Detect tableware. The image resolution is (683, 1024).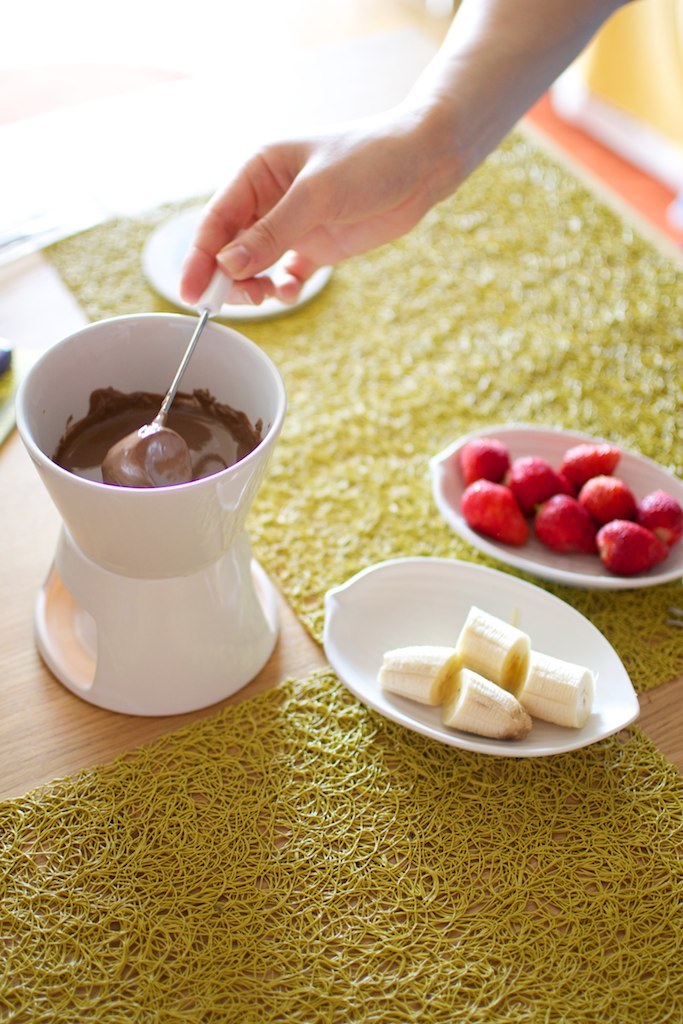
3/294/309/705.
